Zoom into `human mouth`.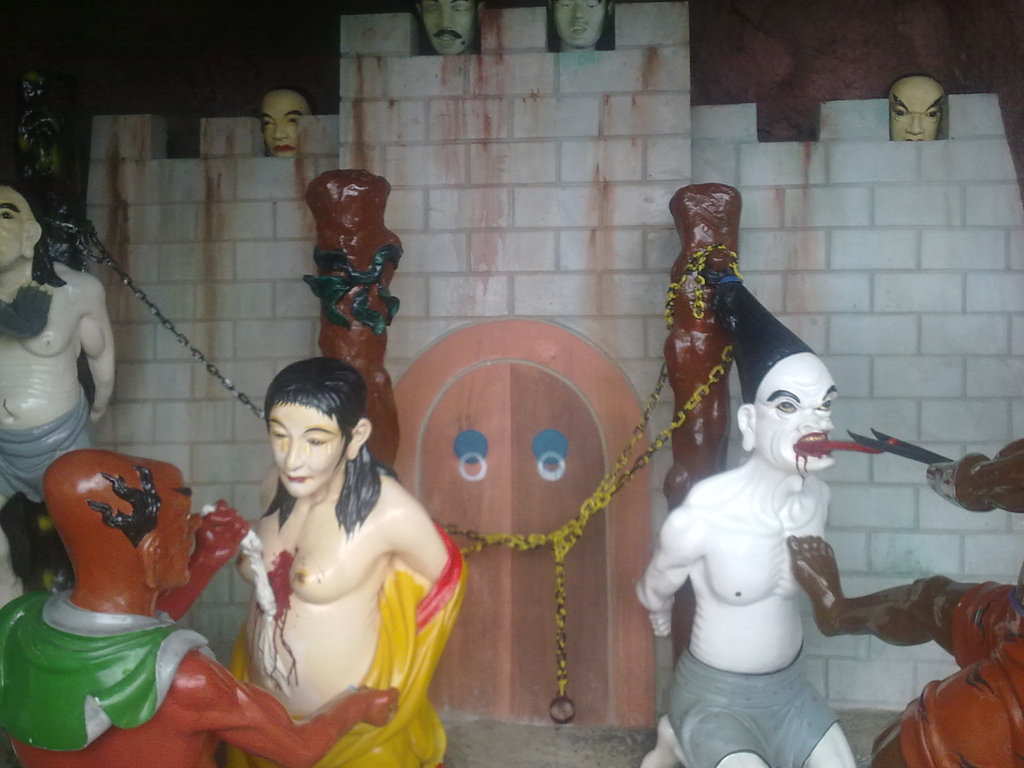
Zoom target: bbox(282, 475, 304, 483).
